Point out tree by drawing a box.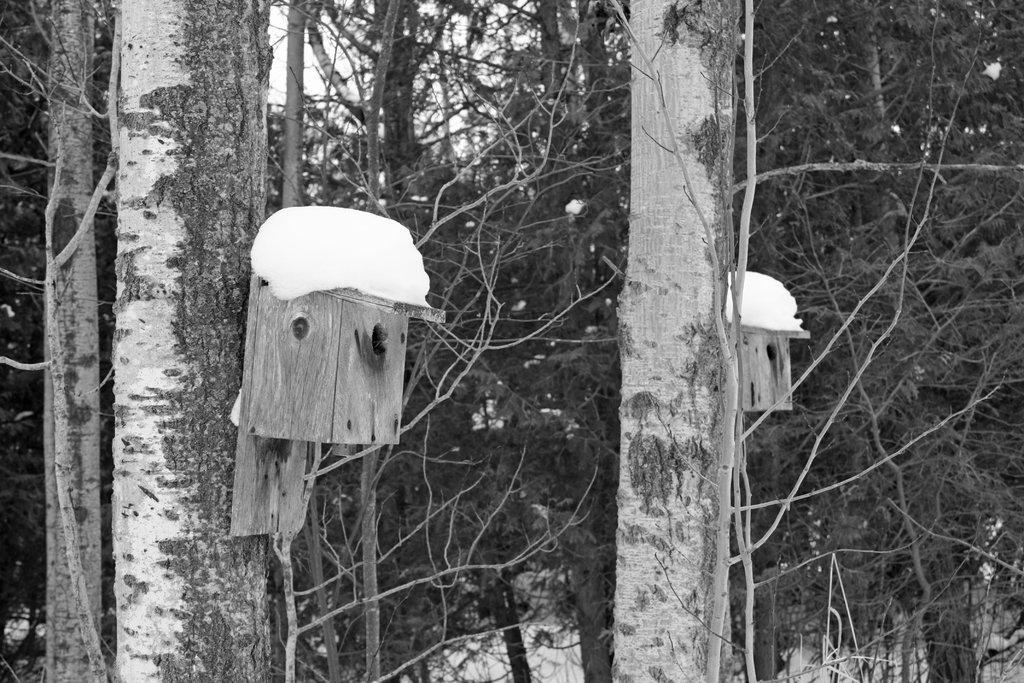
<region>111, 0, 283, 682</region>.
